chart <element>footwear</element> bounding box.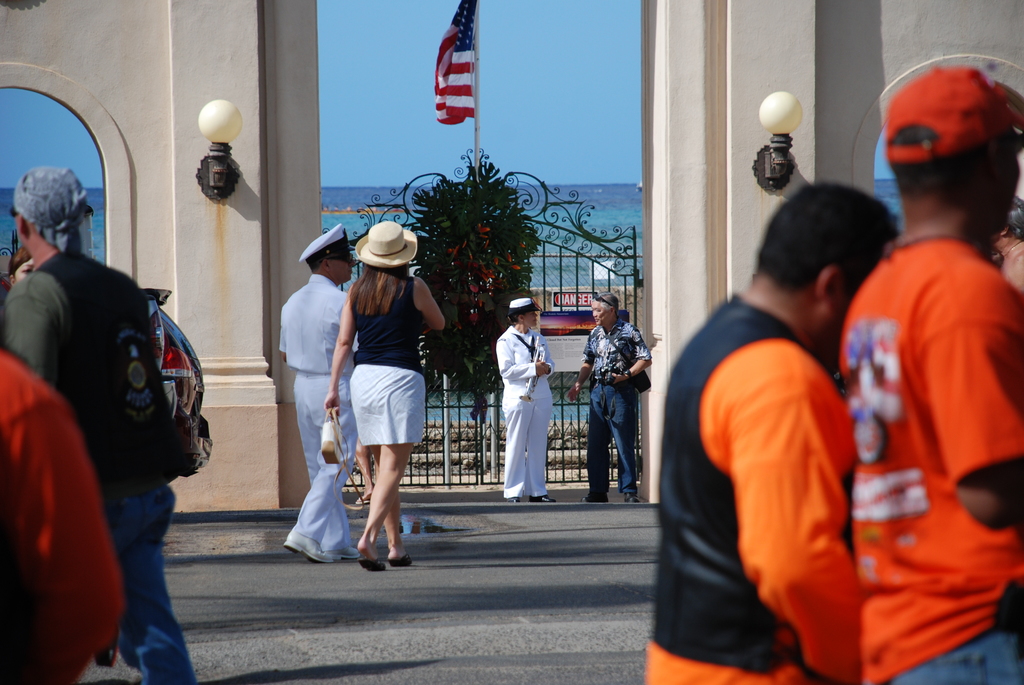
Charted: crop(327, 544, 361, 560).
